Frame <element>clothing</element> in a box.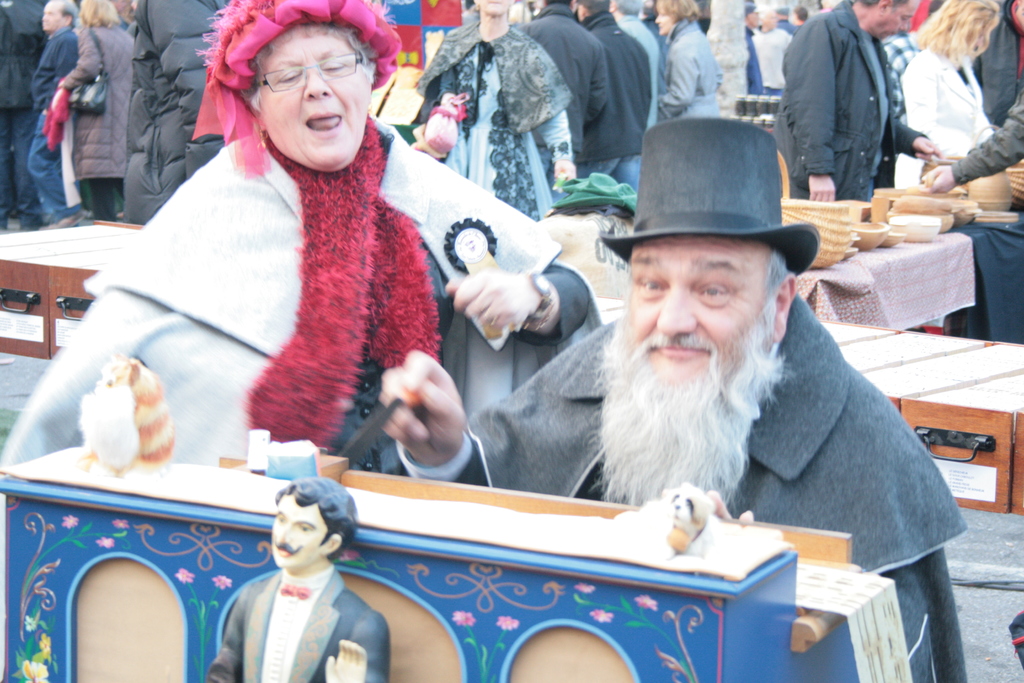
box(200, 565, 385, 682).
